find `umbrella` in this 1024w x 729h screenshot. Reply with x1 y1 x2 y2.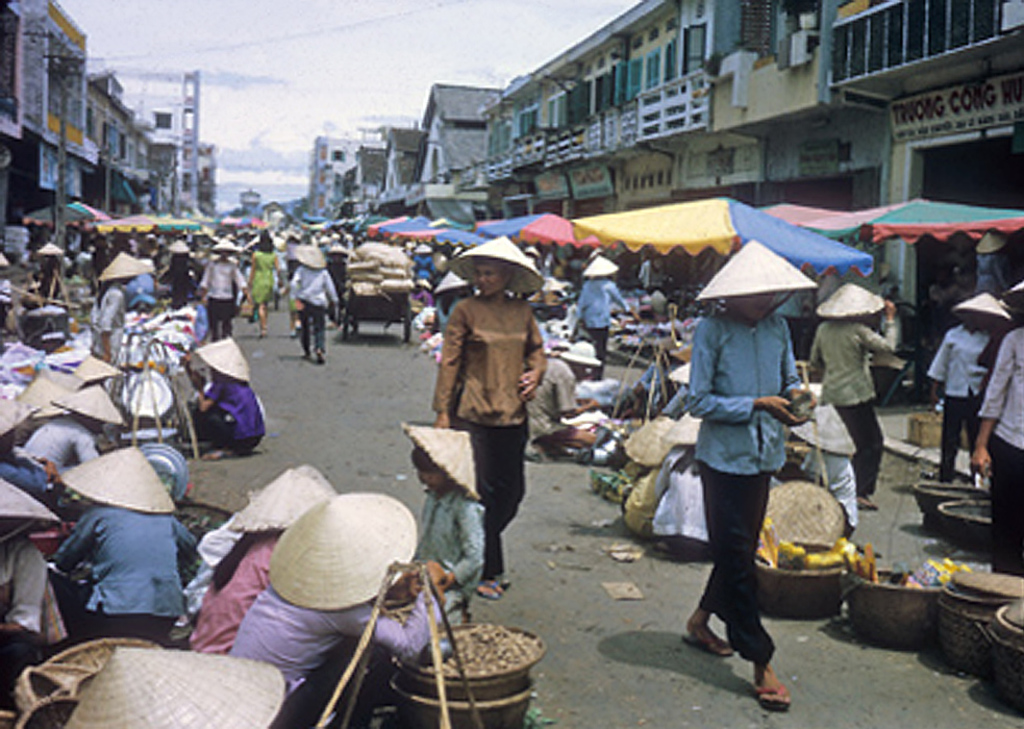
748 203 843 222.
